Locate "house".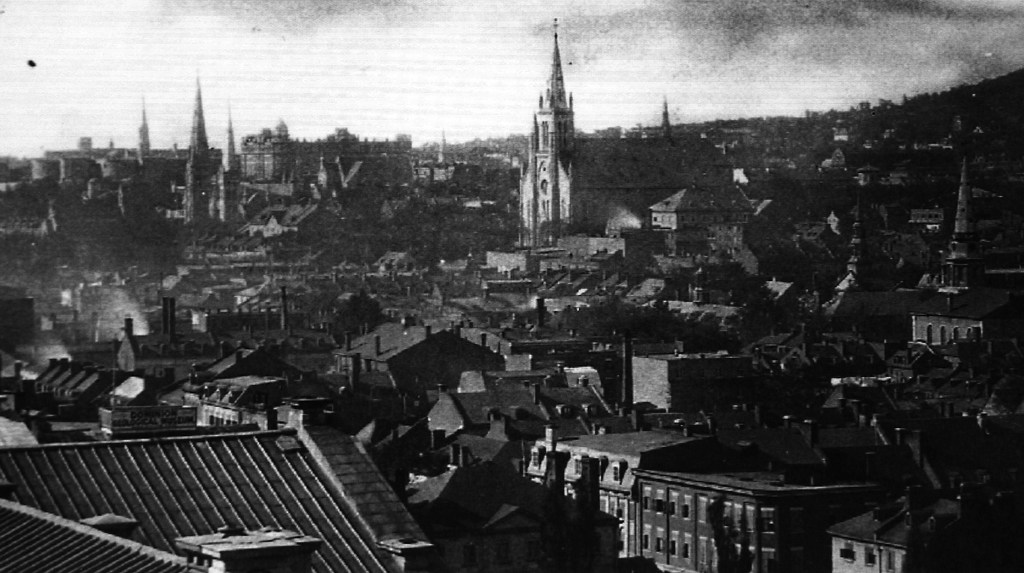
Bounding box: box(238, 124, 409, 192).
